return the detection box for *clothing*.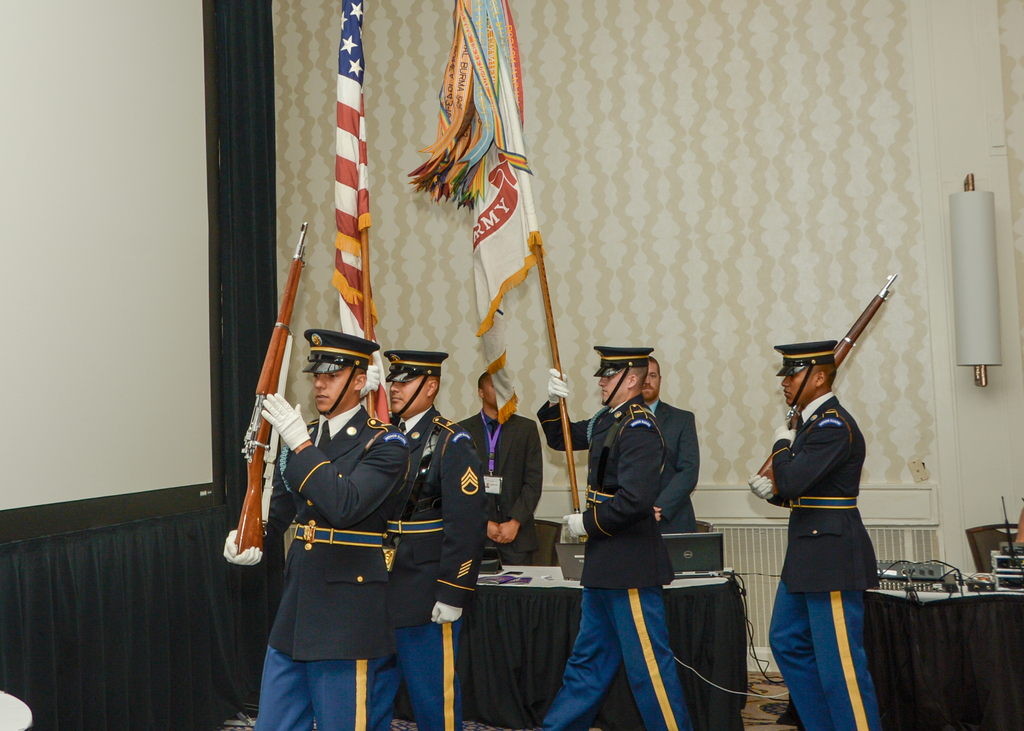
crop(438, 406, 544, 559).
